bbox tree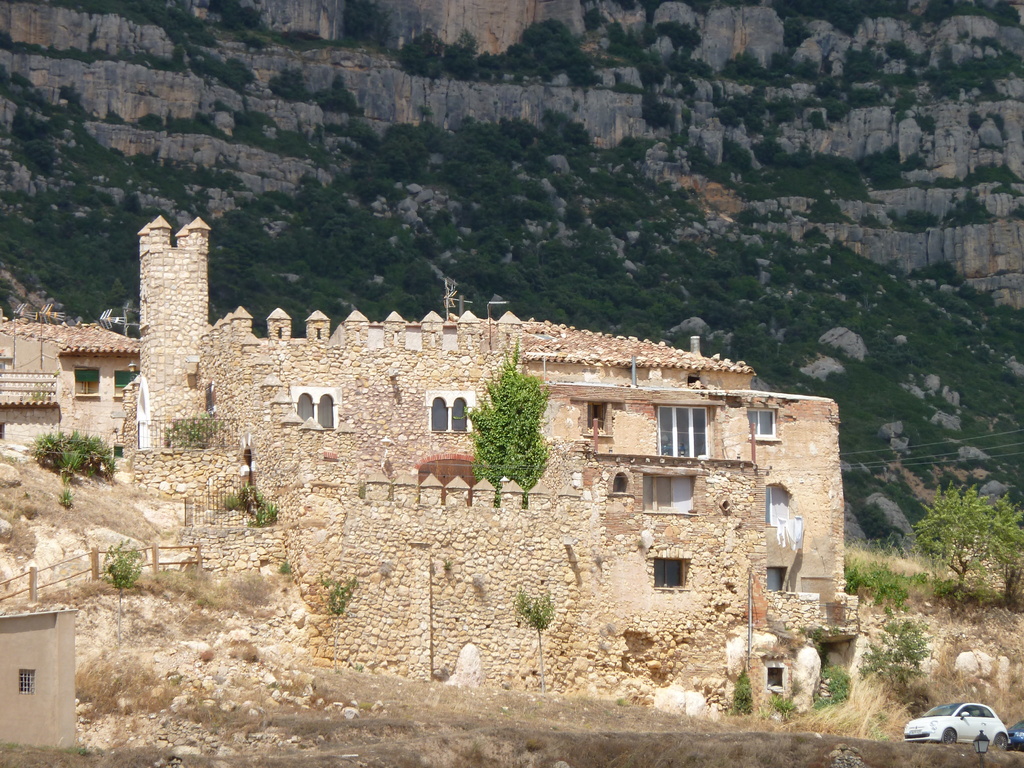
Rect(861, 614, 927, 685)
